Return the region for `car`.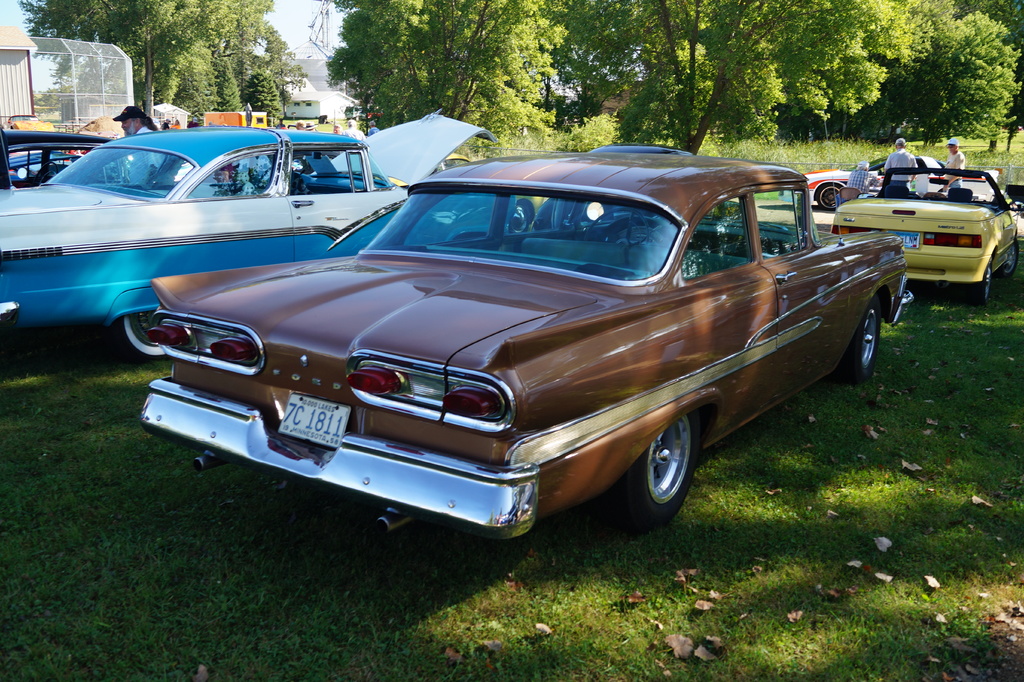
BBox(830, 165, 1023, 303).
